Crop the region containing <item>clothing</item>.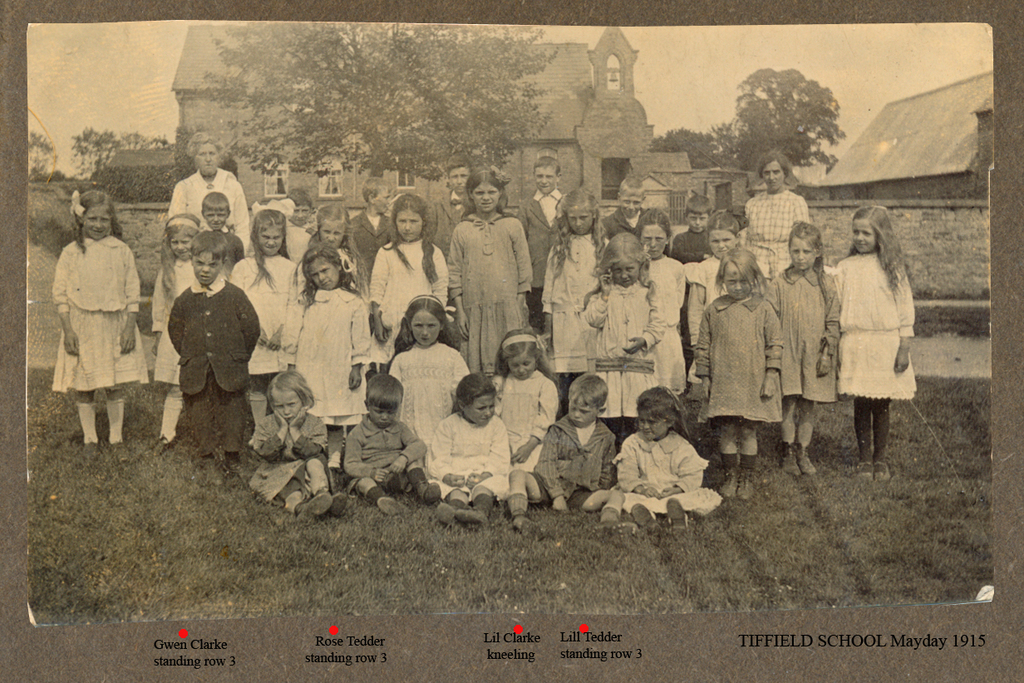
Crop region: box=[442, 212, 533, 375].
